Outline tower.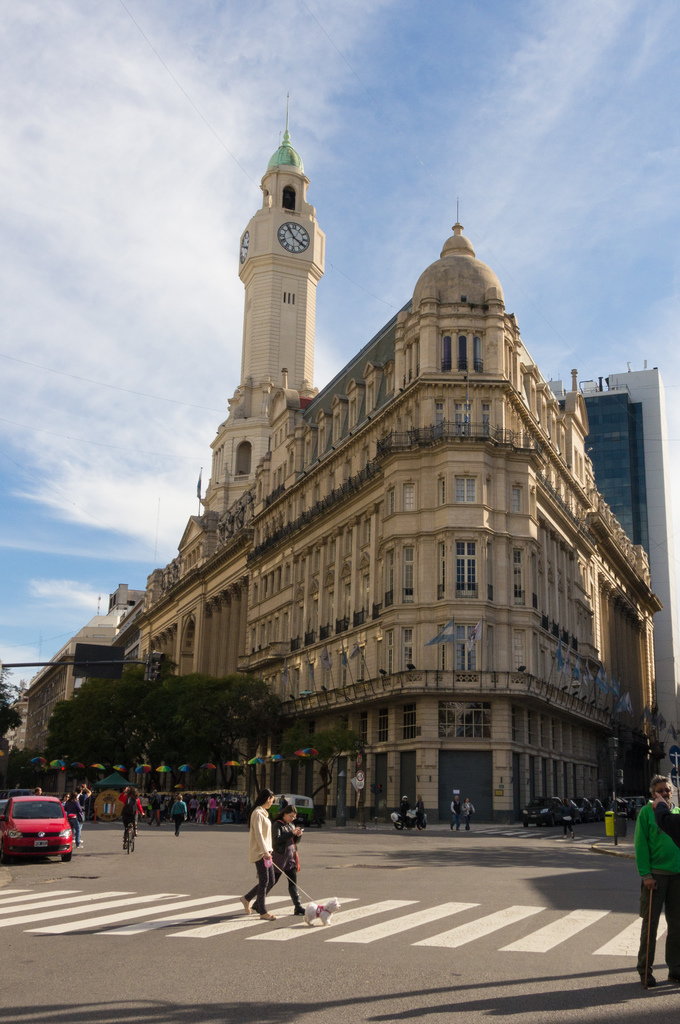
Outline: l=240, t=92, r=326, b=410.
